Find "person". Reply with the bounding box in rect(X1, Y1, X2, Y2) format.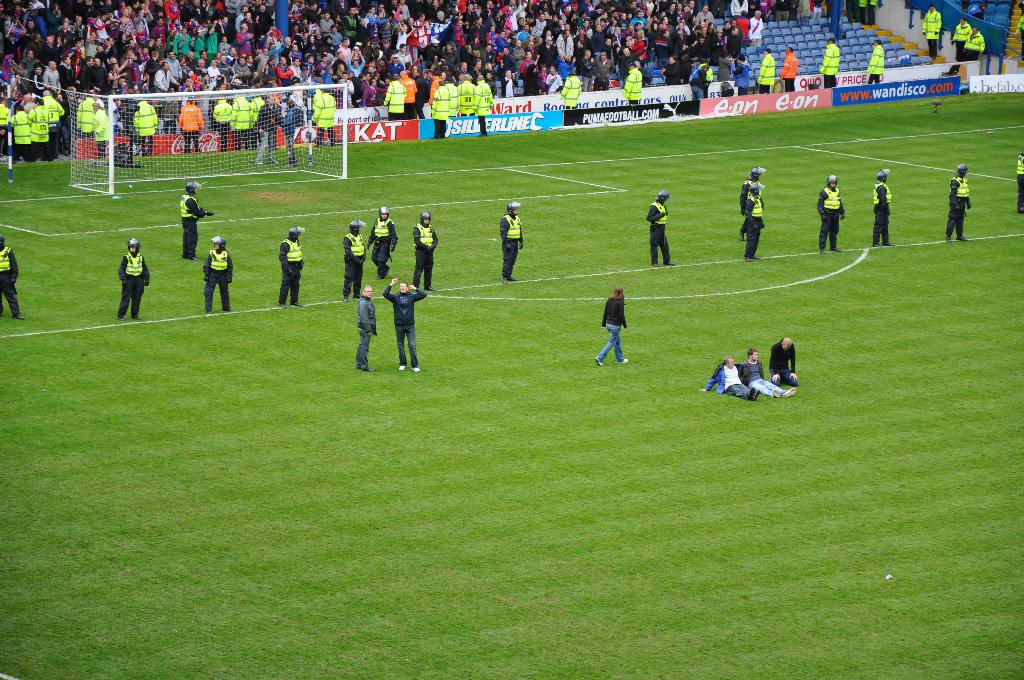
rect(814, 33, 840, 91).
